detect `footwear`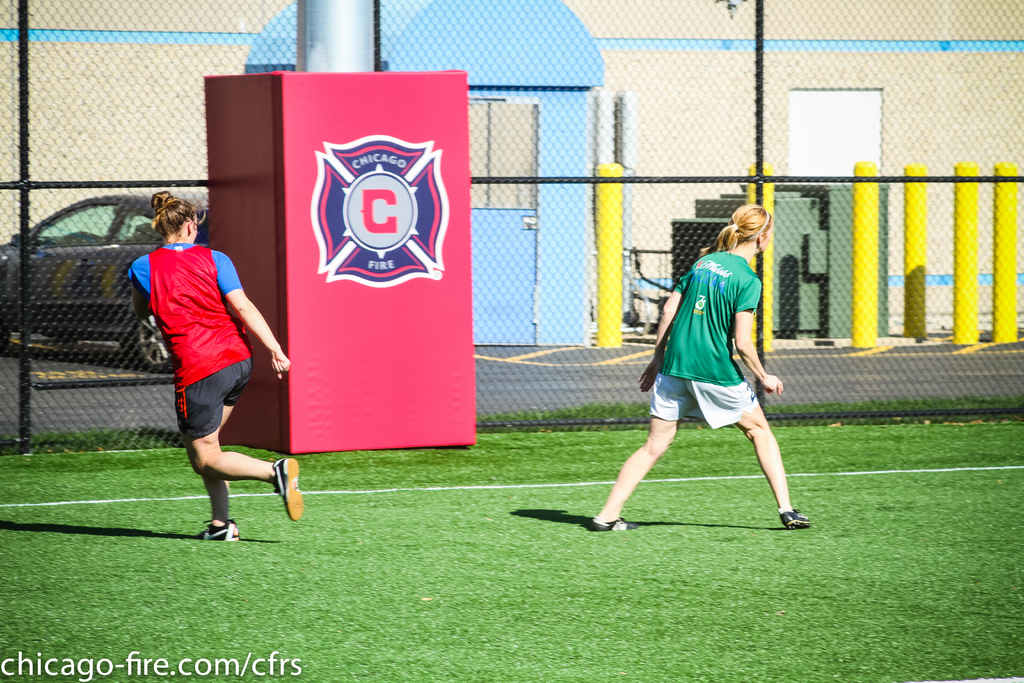
pyautogui.locateOnScreen(270, 454, 306, 521)
